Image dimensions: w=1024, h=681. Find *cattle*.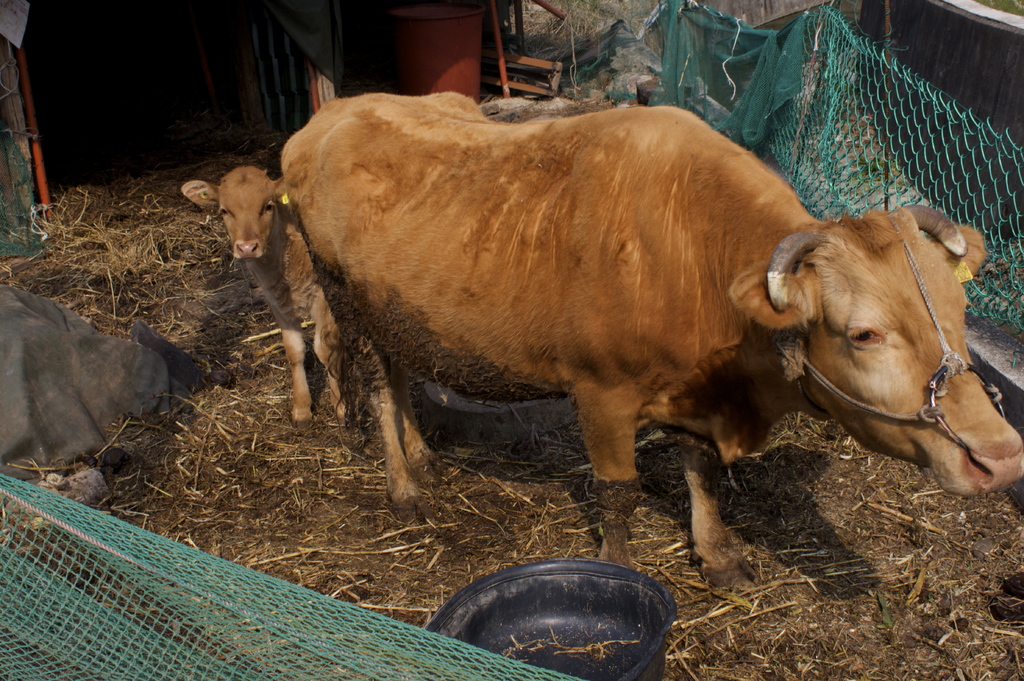
(0, 277, 204, 470).
